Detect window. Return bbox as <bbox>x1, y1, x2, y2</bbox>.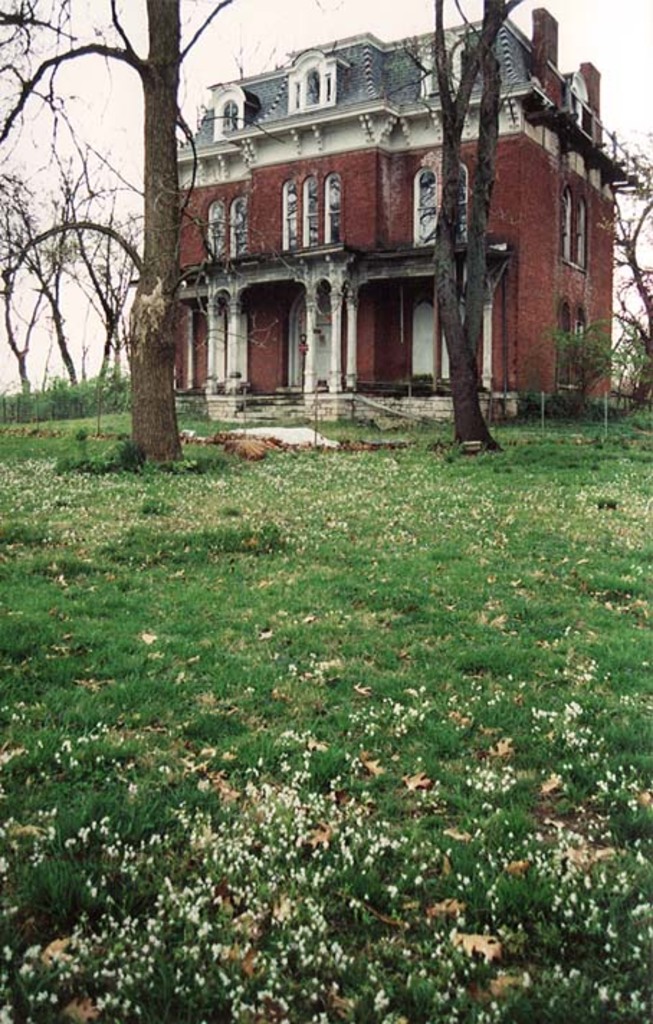
<bbox>417, 29, 472, 102</bbox>.
